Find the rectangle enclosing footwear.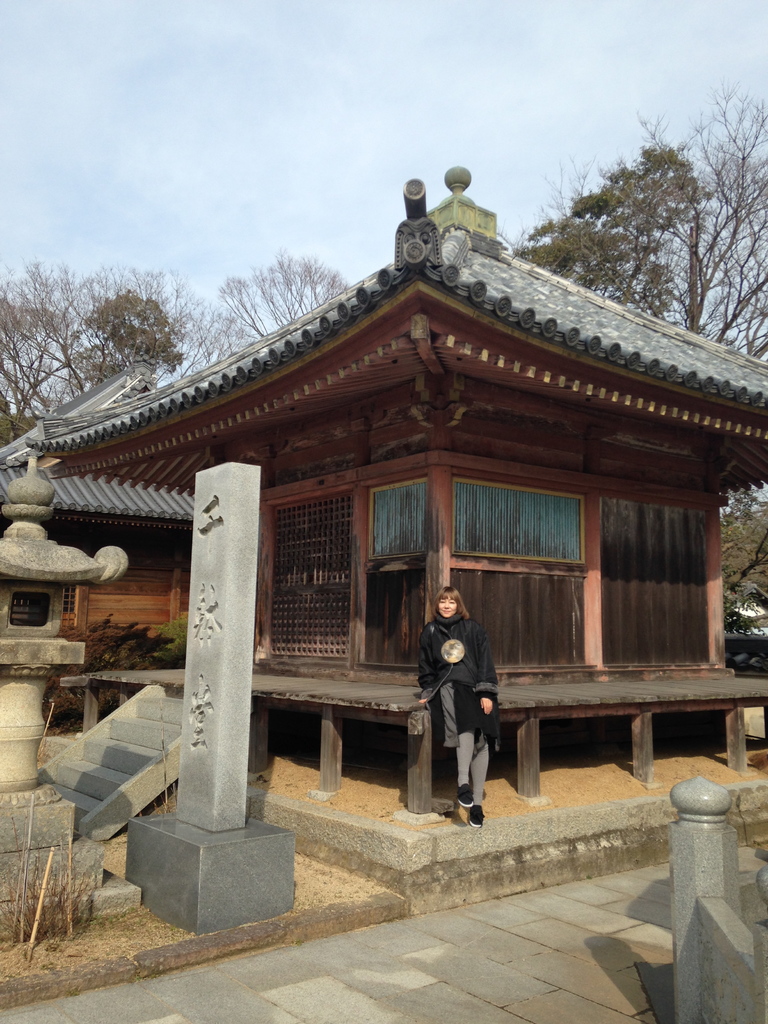
x1=468, y1=804, x2=487, y2=827.
